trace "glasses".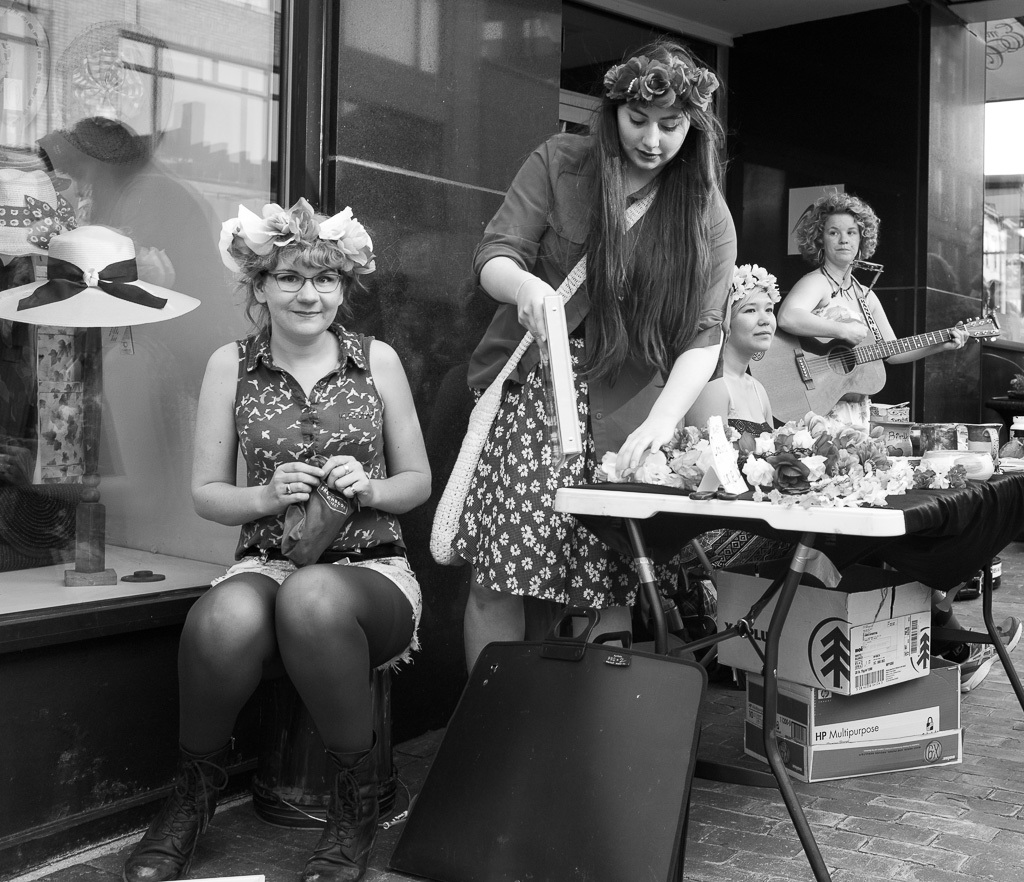
Traced to (left=258, top=269, right=354, bottom=297).
